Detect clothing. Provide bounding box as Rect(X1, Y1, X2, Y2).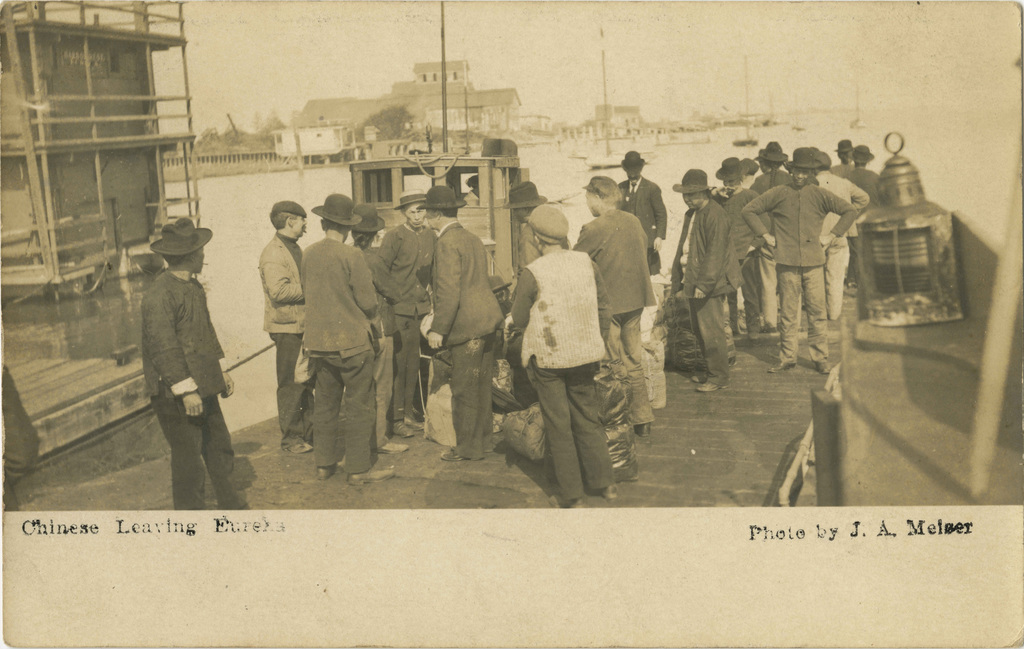
Rect(134, 272, 255, 519).
